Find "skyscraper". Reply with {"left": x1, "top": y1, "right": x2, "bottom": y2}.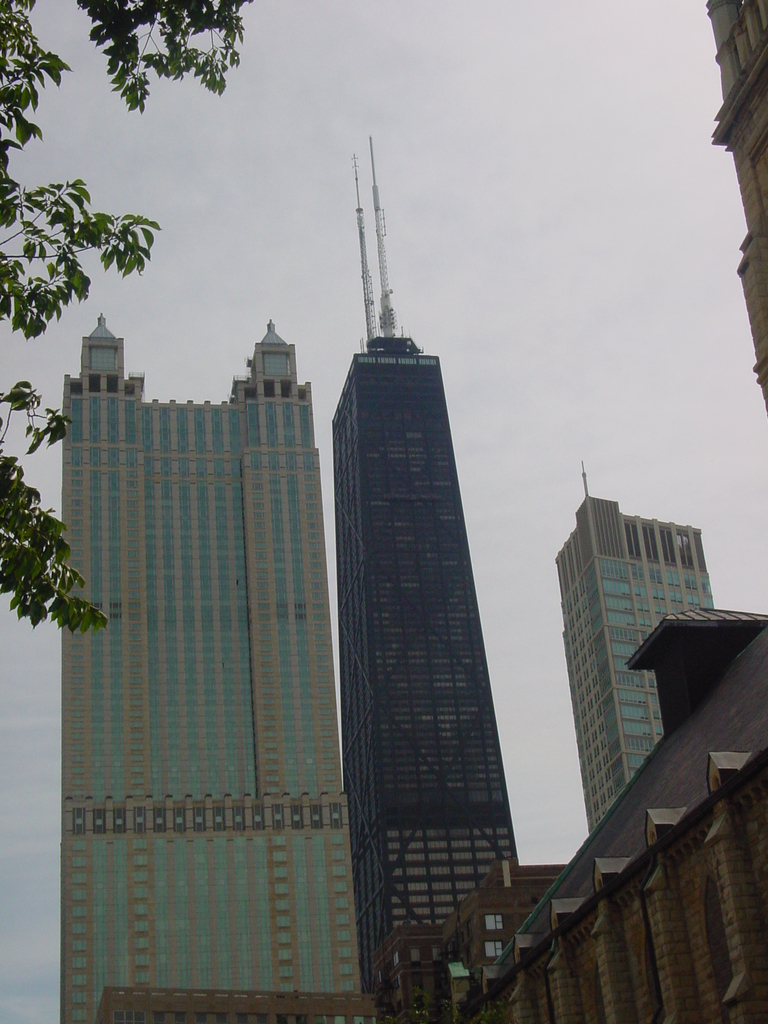
{"left": 331, "top": 129, "right": 522, "bottom": 1018}.
